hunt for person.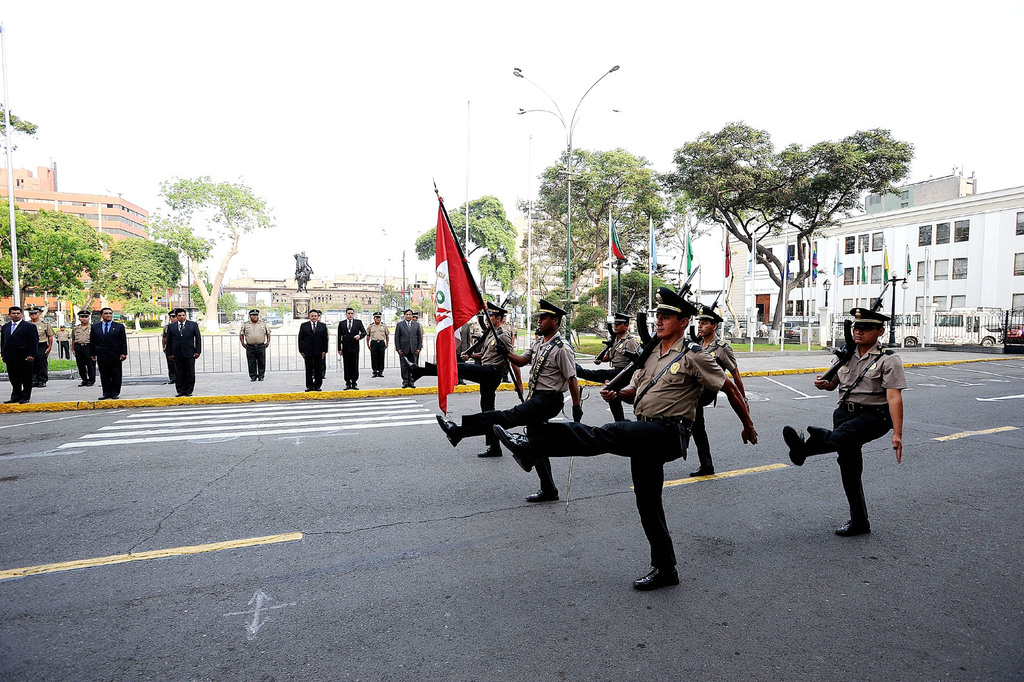
Hunted down at select_region(399, 307, 519, 455).
